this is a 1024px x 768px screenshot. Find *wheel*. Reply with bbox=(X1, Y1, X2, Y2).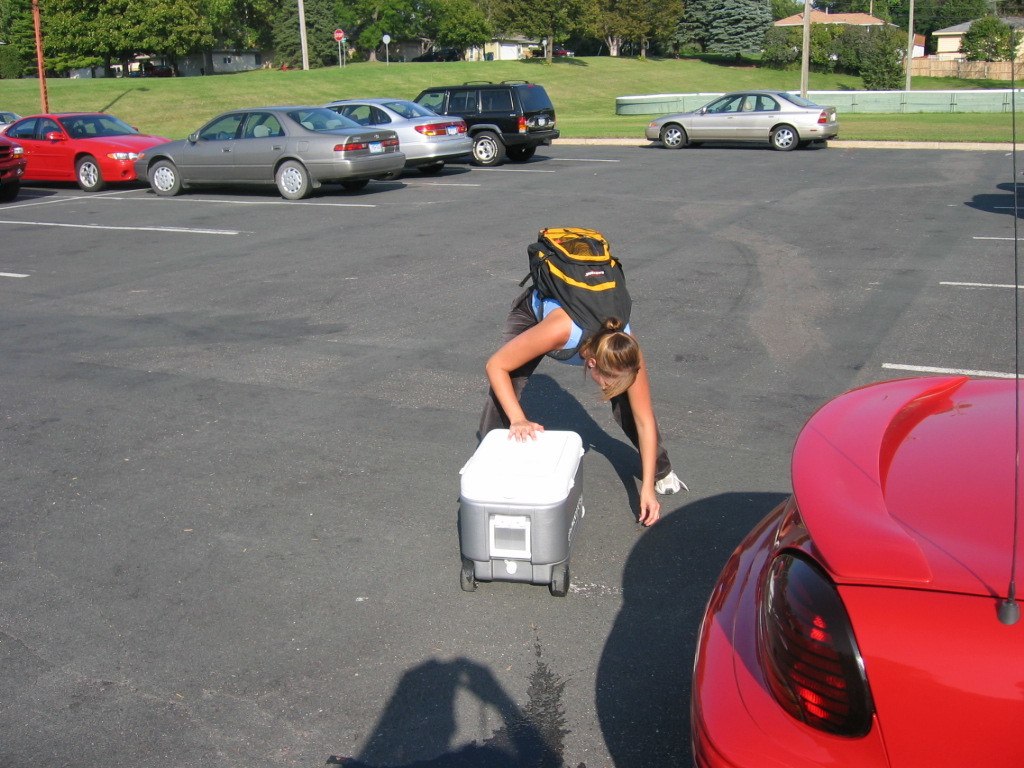
bbox=(771, 126, 797, 151).
